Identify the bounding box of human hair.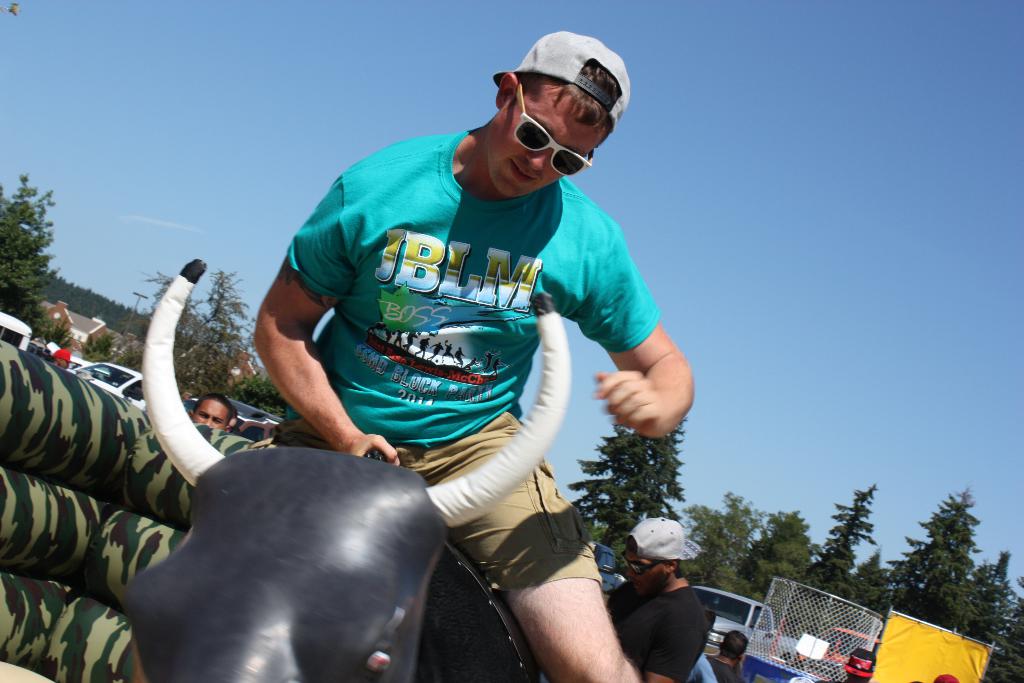
bbox=(532, 58, 618, 143).
